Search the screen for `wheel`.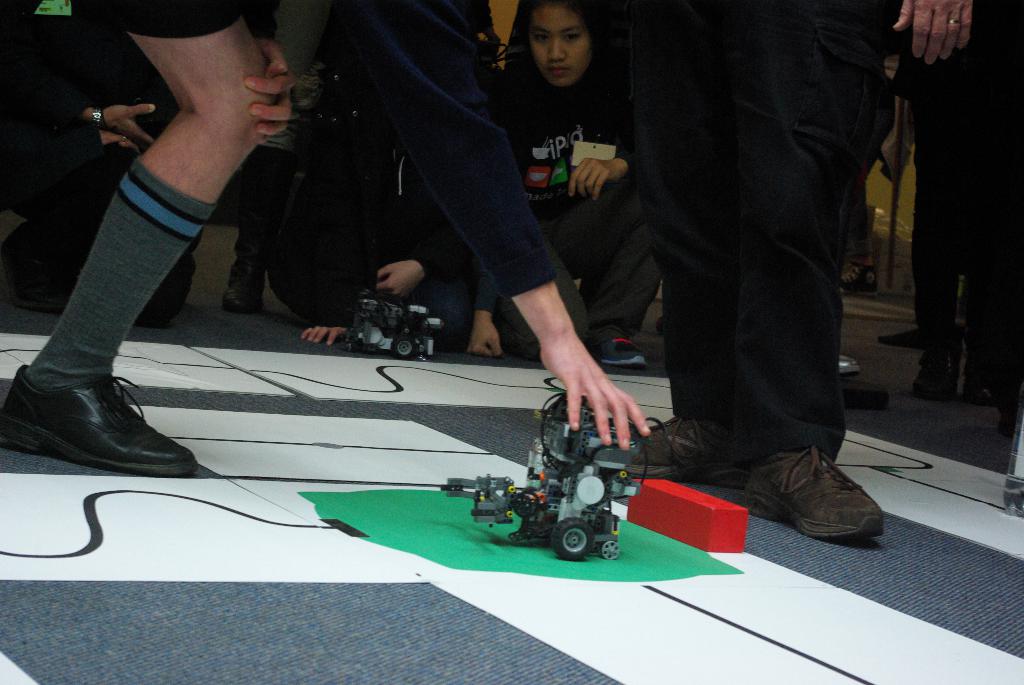
Found at bbox(557, 519, 594, 560).
